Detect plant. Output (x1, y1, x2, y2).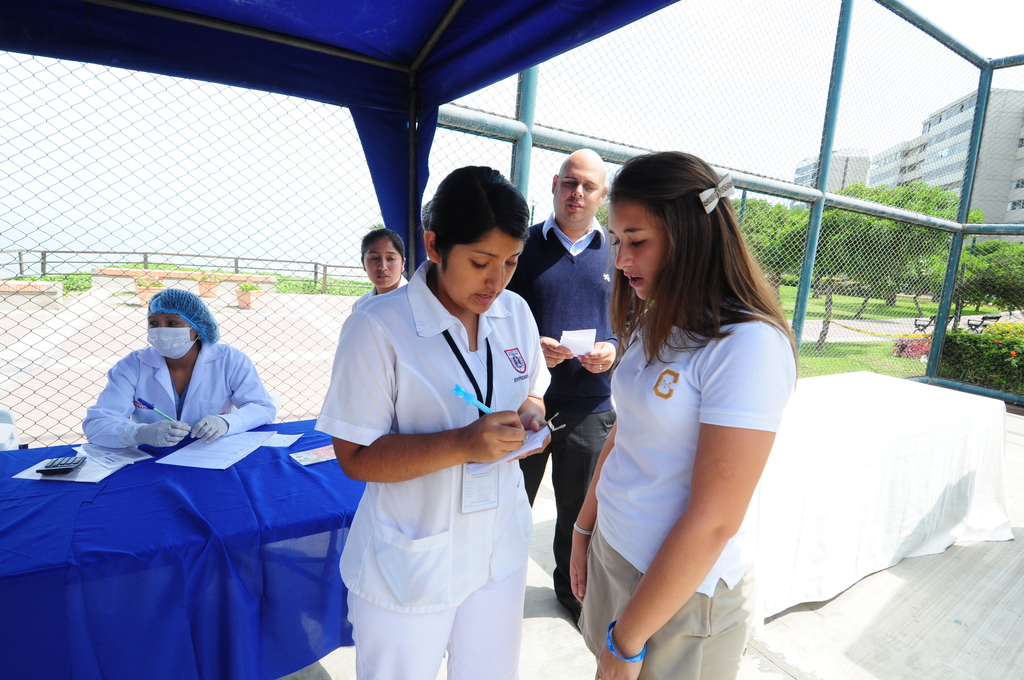
(190, 271, 221, 286).
